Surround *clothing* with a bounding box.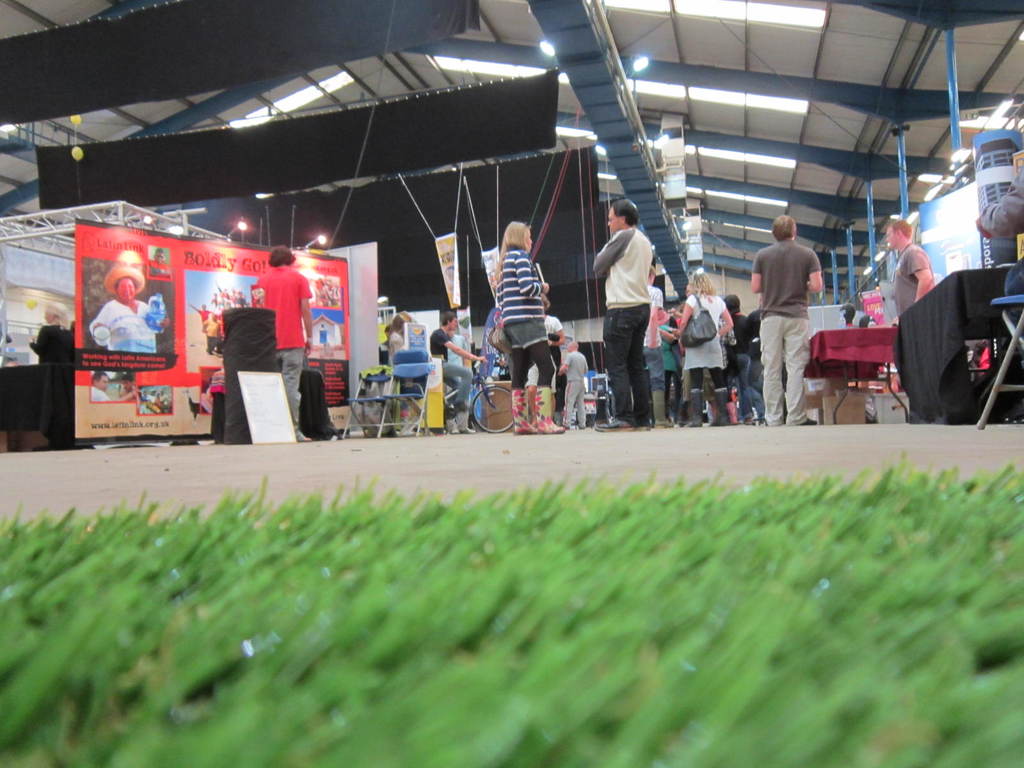
<bbox>598, 230, 650, 429</bbox>.
